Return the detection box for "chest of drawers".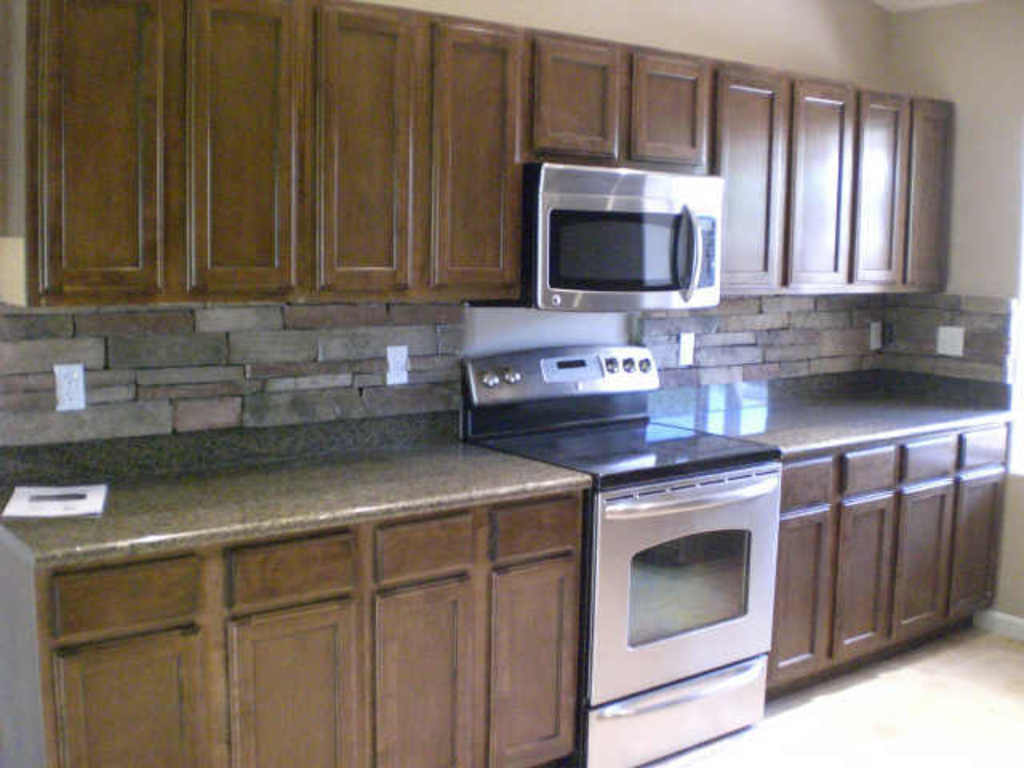
[43, 491, 587, 766].
